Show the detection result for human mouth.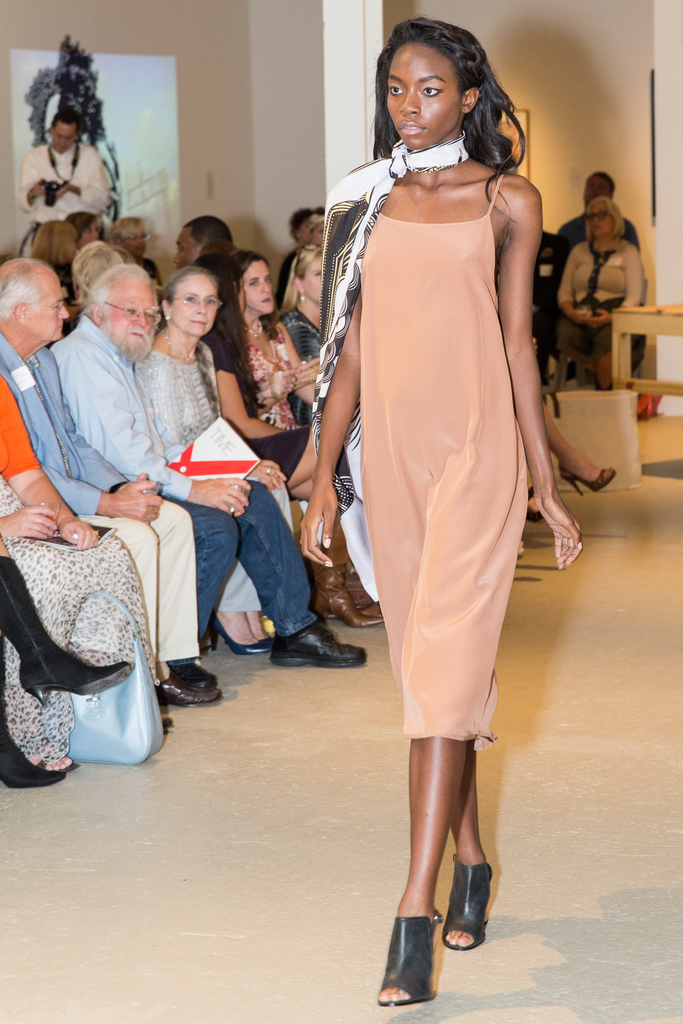
Rect(255, 295, 271, 304).
